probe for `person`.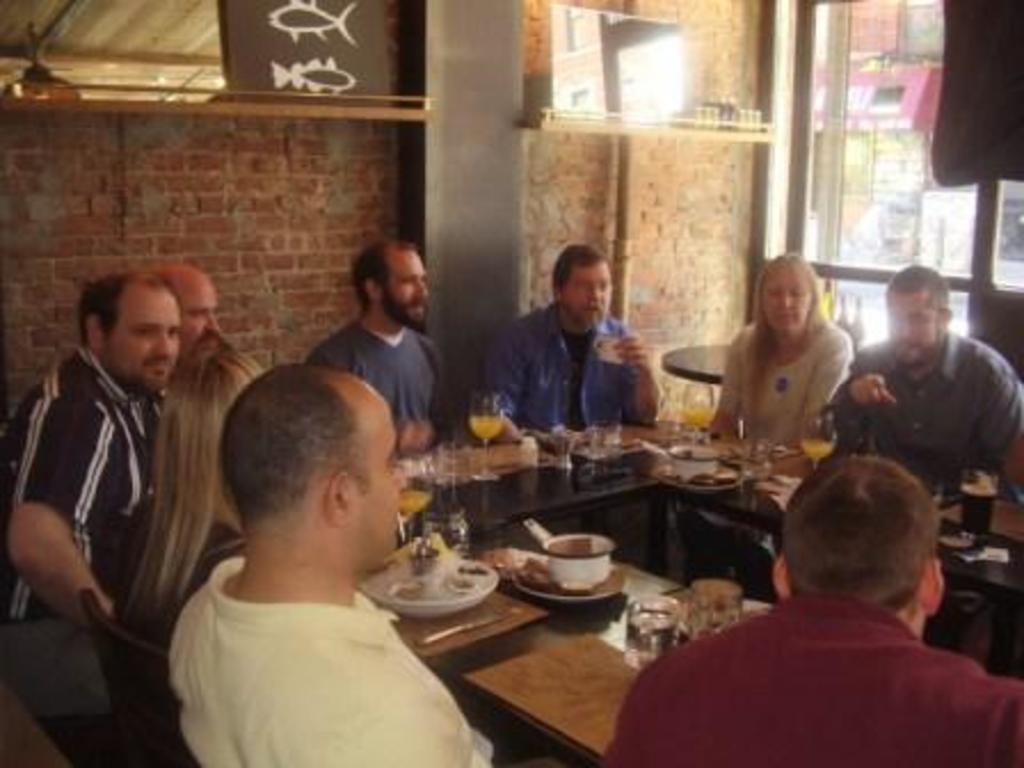
Probe result: (0,270,178,766).
